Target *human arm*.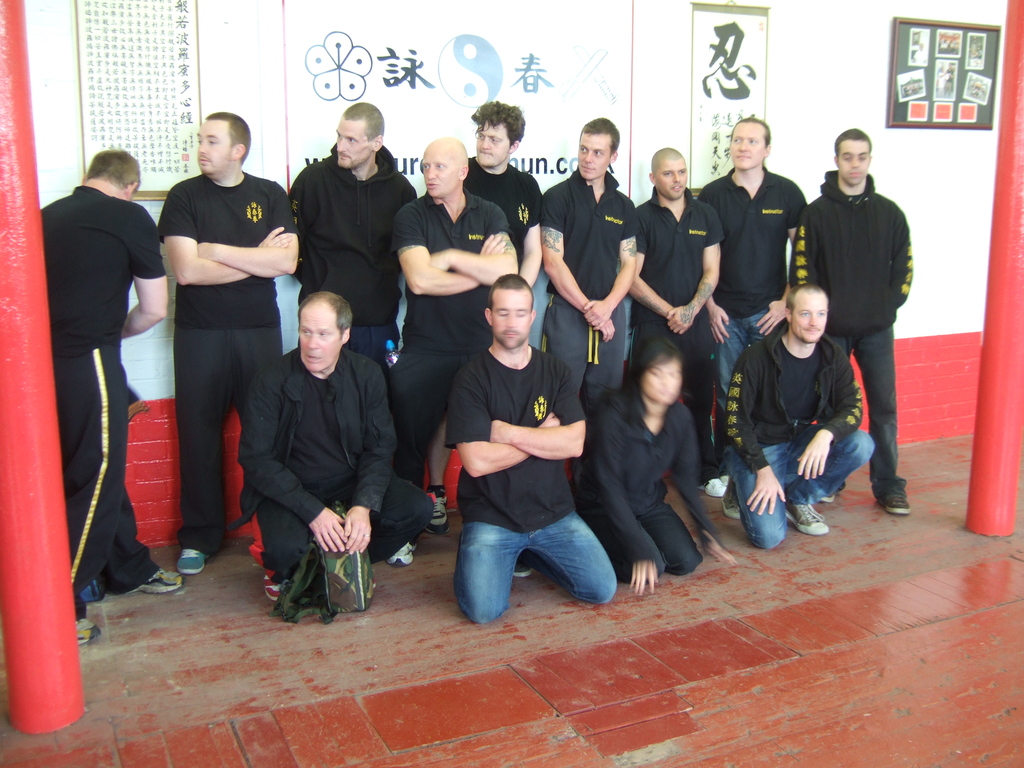
Target region: (538, 188, 620, 343).
